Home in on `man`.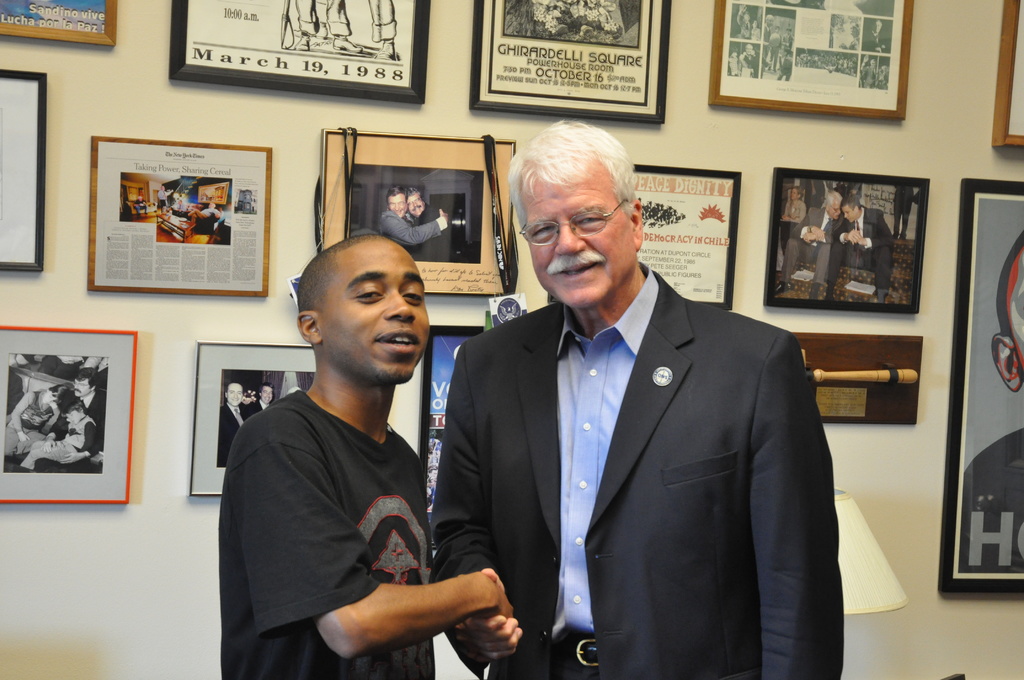
Homed in at x1=380 y1=188 x2=450 y2=247.
